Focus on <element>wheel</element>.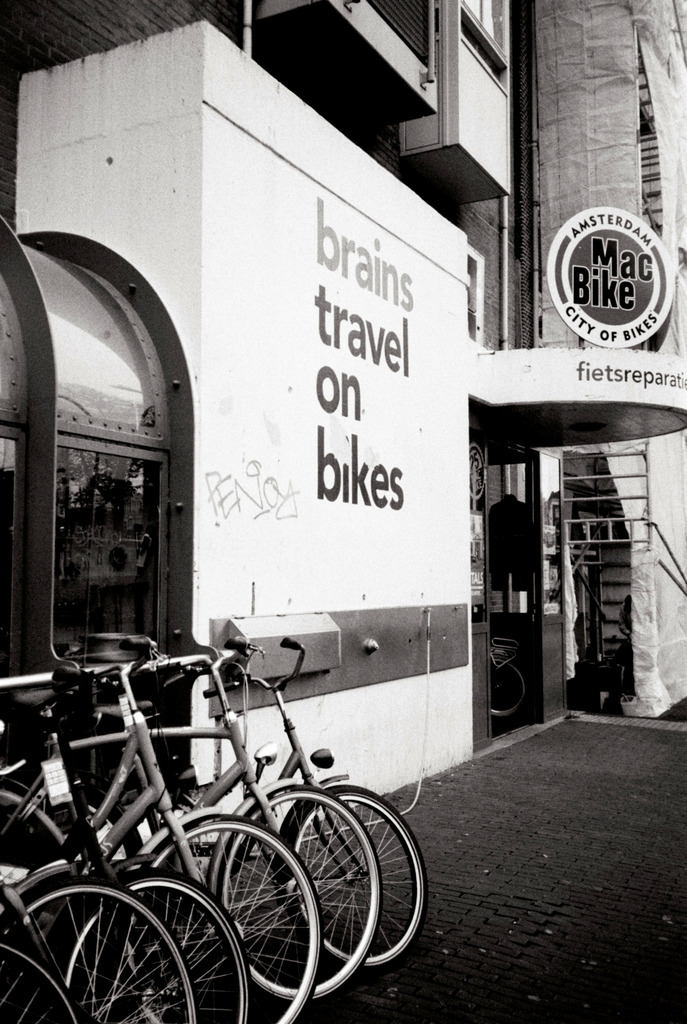
Focused at <bbox>286, 782, 429, 973</bbox>.
